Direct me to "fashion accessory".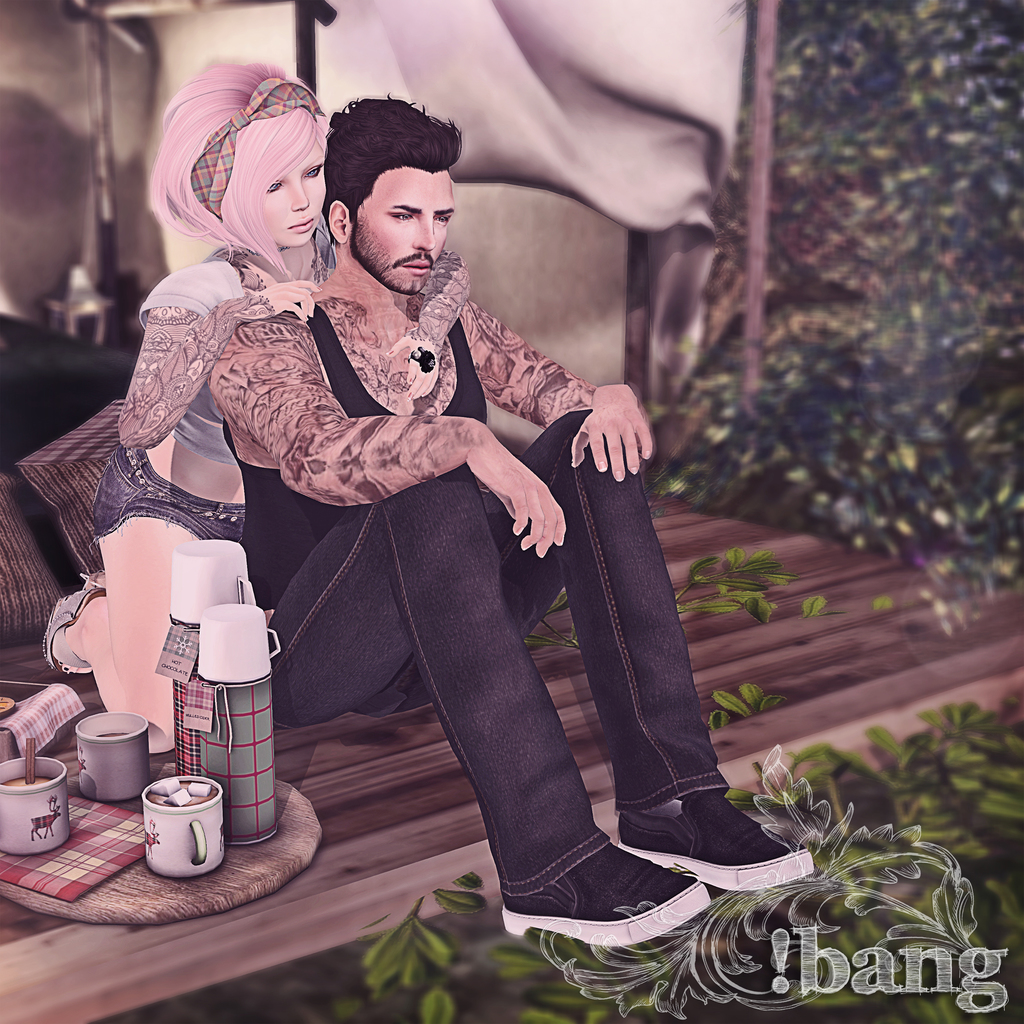
Direction: (189, 76, 324, 218).
